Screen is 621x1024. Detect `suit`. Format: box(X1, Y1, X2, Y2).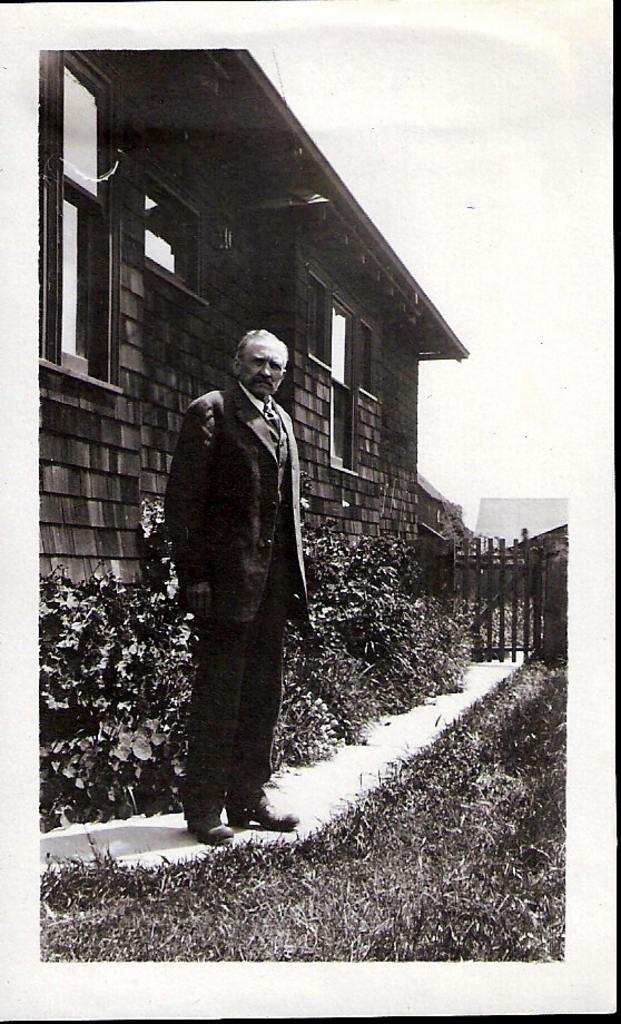
box(160, 380, 313, 821).
